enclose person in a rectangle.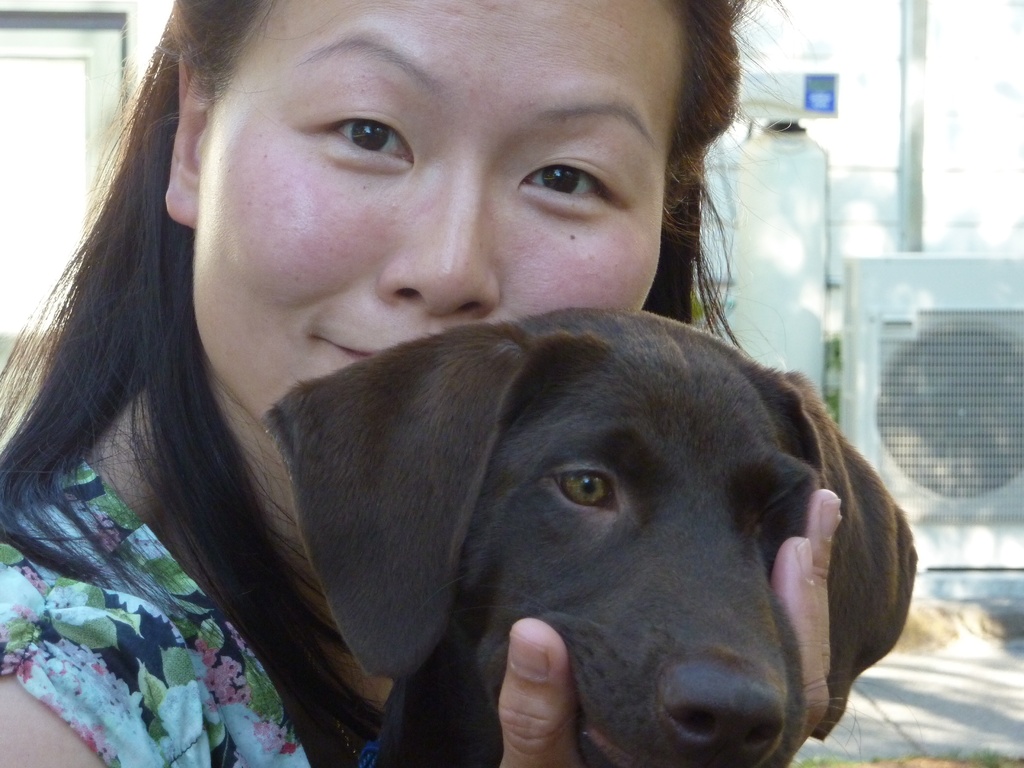
40,58,898,711.
